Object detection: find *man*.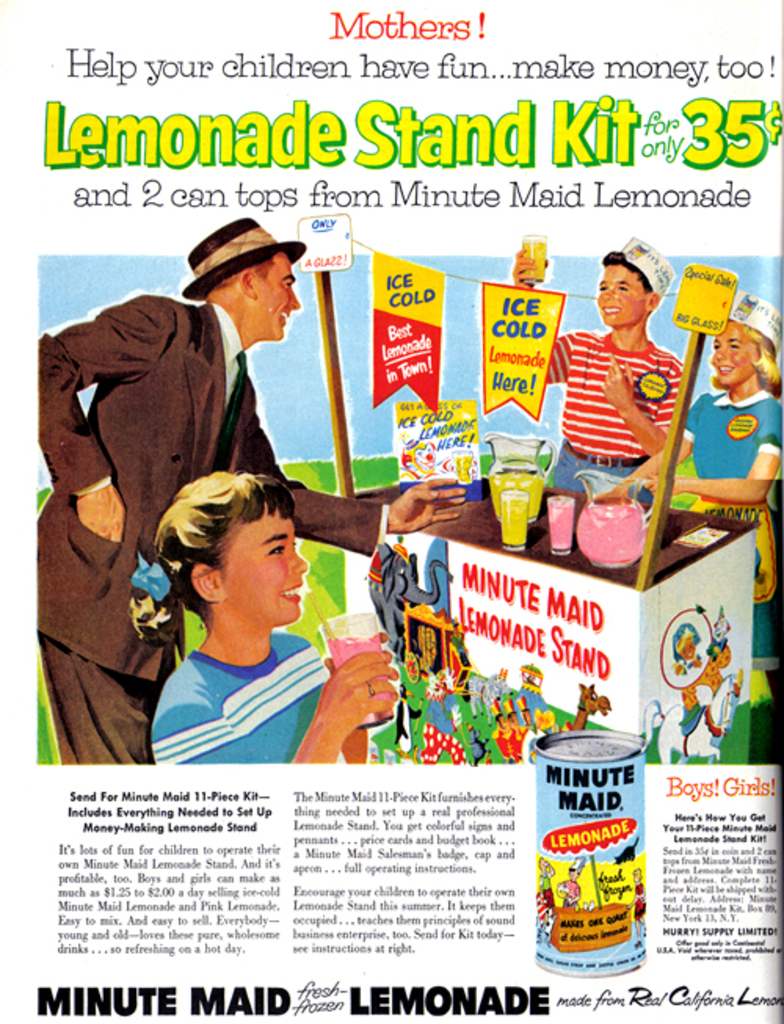
bbox=(36, 218, 464, 762).
